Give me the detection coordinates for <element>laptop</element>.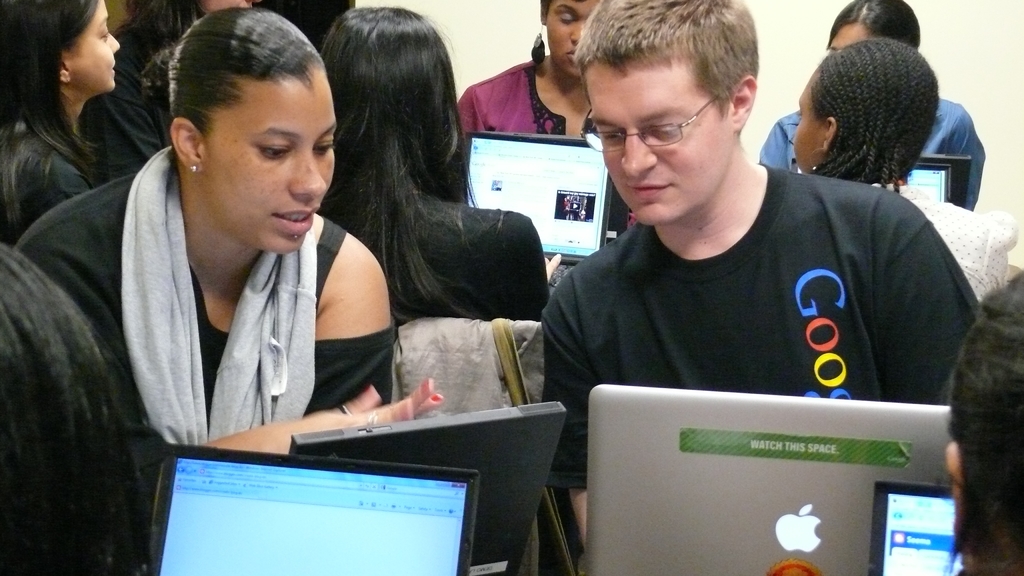
467, 129, 614, 297.
